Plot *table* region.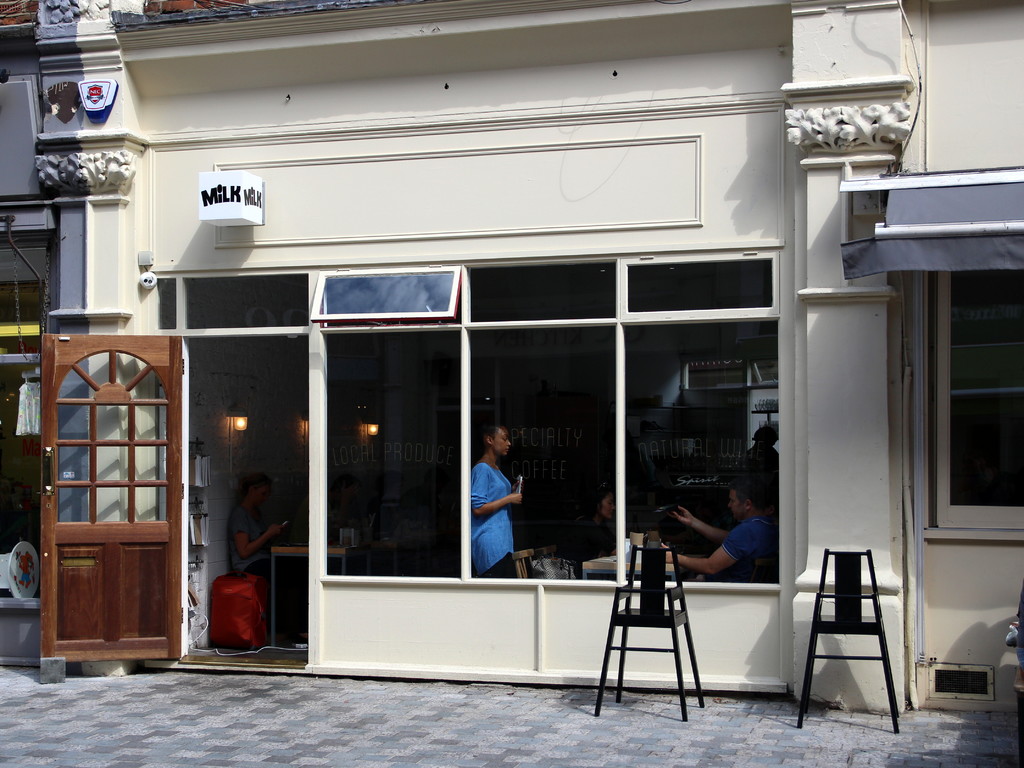
Plotted at l=585, t=555, r=675, b=580.
